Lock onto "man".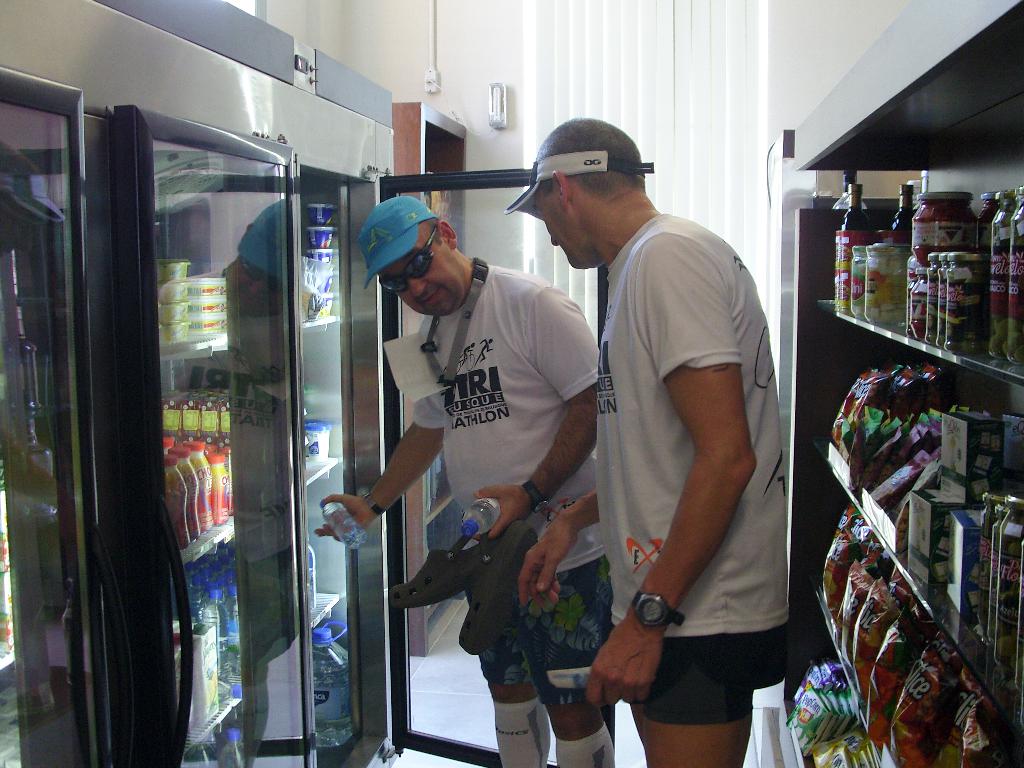
Locked: bbox(306, 197, 611, 767).
